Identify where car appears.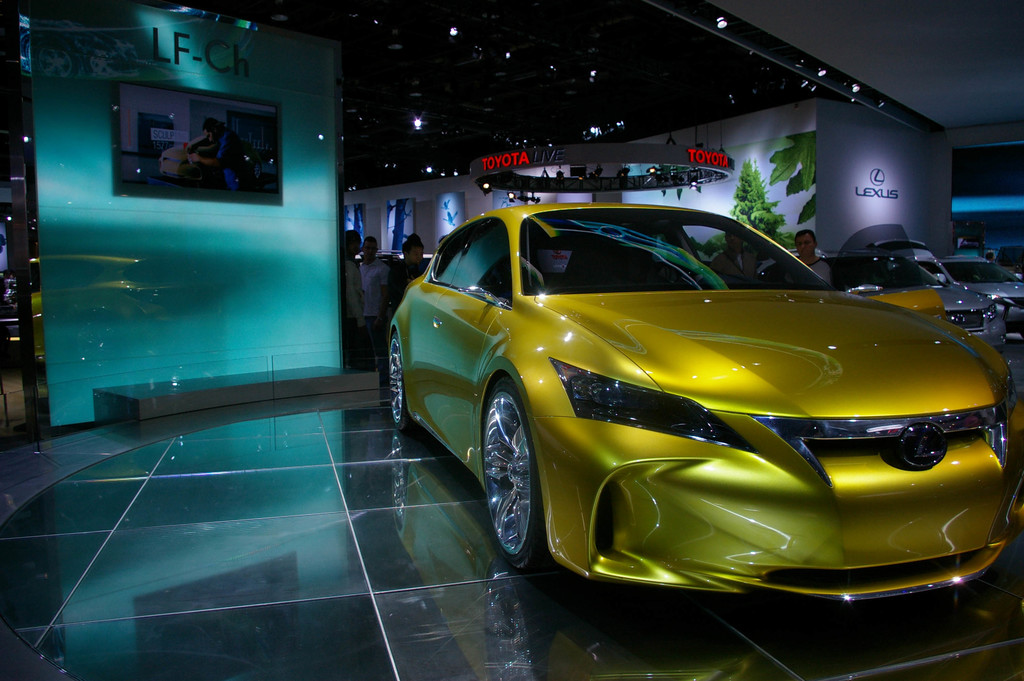
Appears at <bbox>159, 135, 262, 182</bbox>.
